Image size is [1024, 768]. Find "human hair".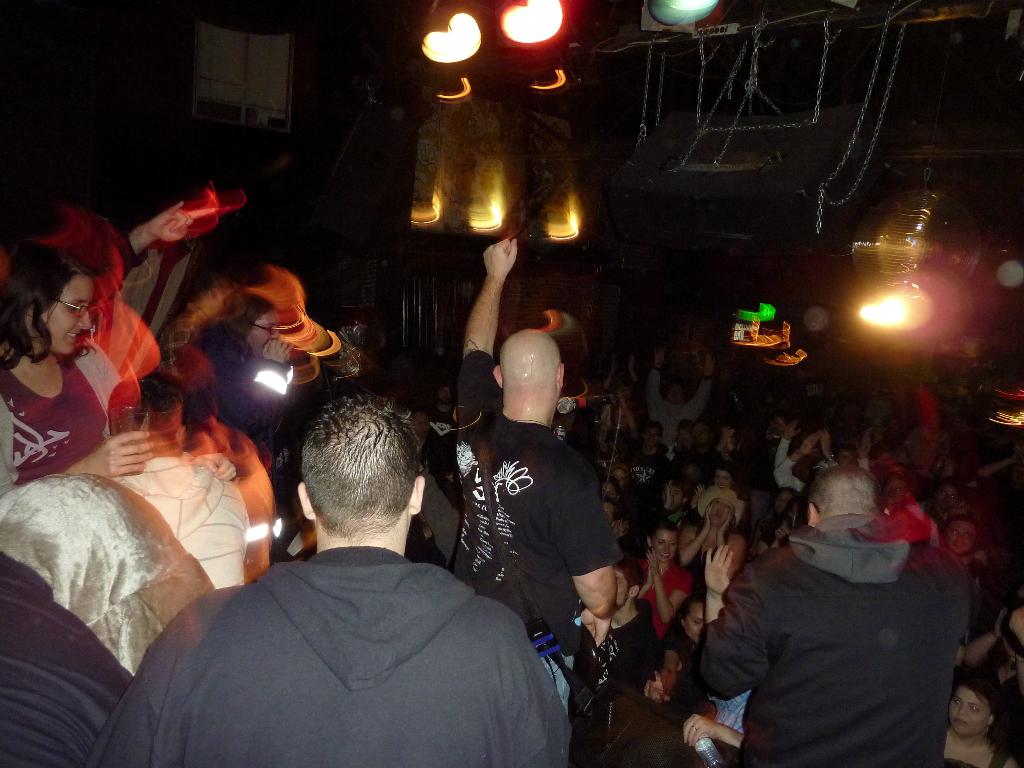
{"left": 671, "top": 477, "right": 694, "bottom": 509}.
